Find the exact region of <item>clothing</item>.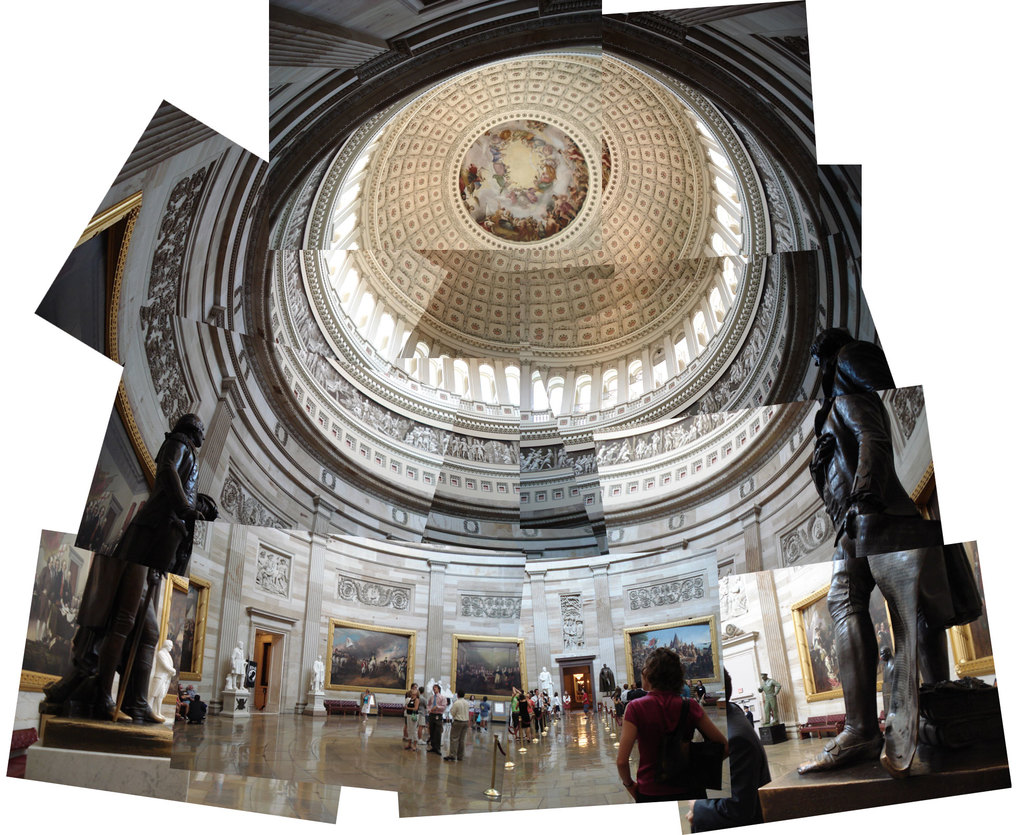
Exact region: bbox(626, 689, 736, 804).
